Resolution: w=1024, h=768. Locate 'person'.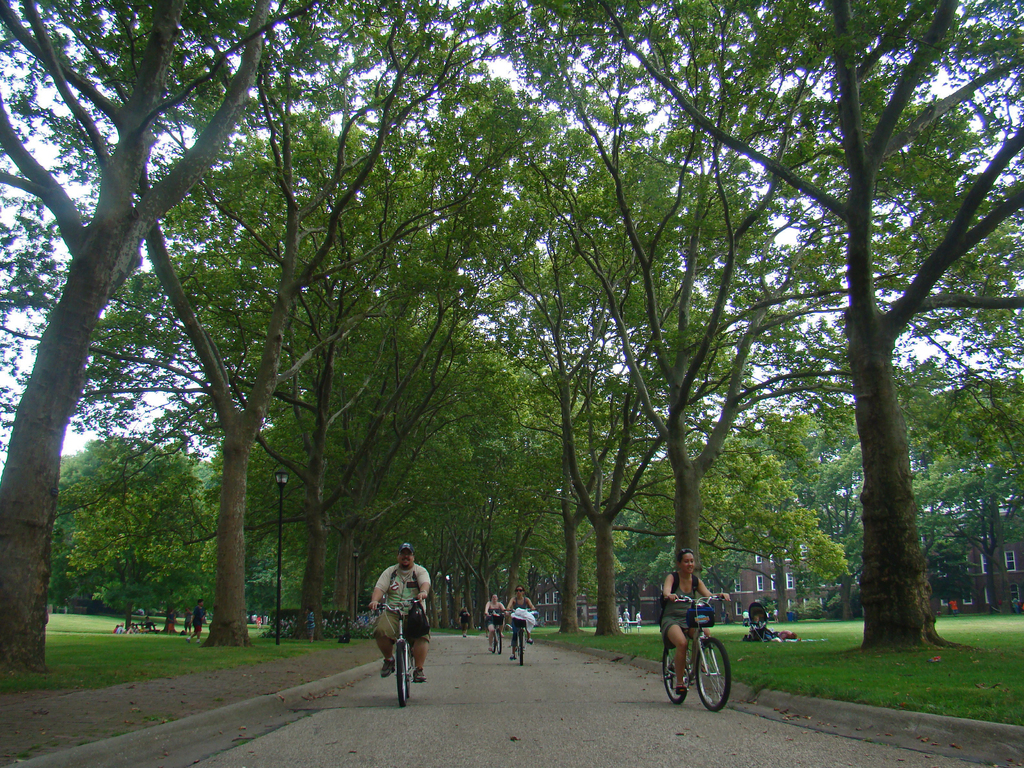
<region>483, 593, 504, 650</region>.
